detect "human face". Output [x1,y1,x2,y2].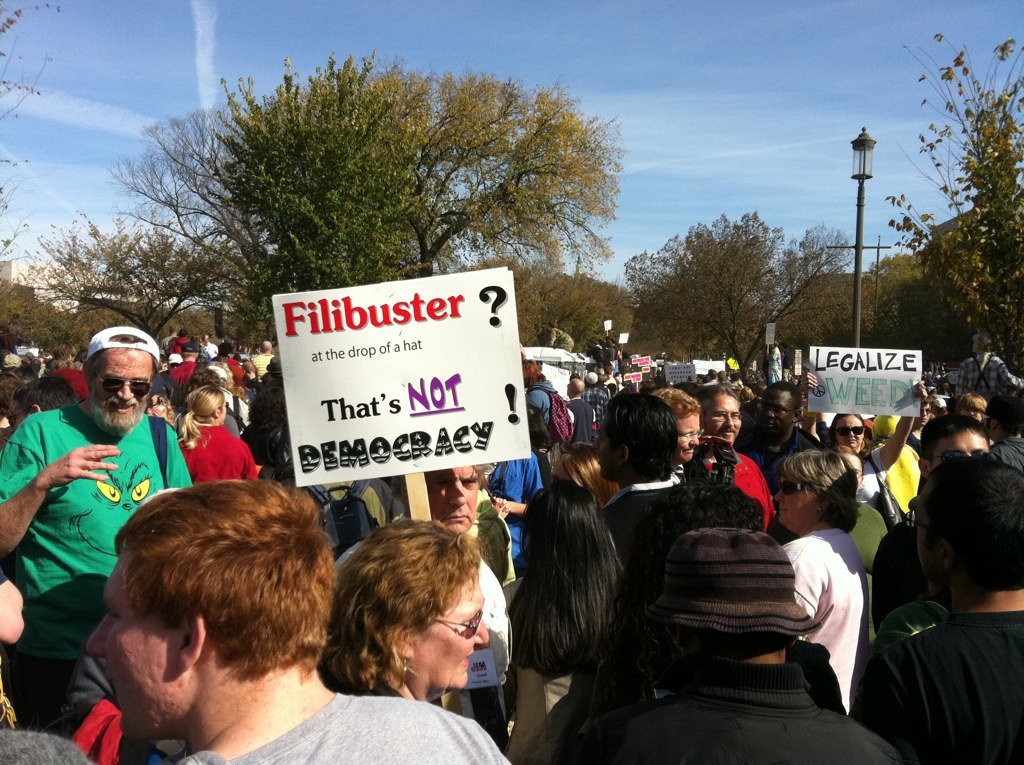
[80,560,190,743].
